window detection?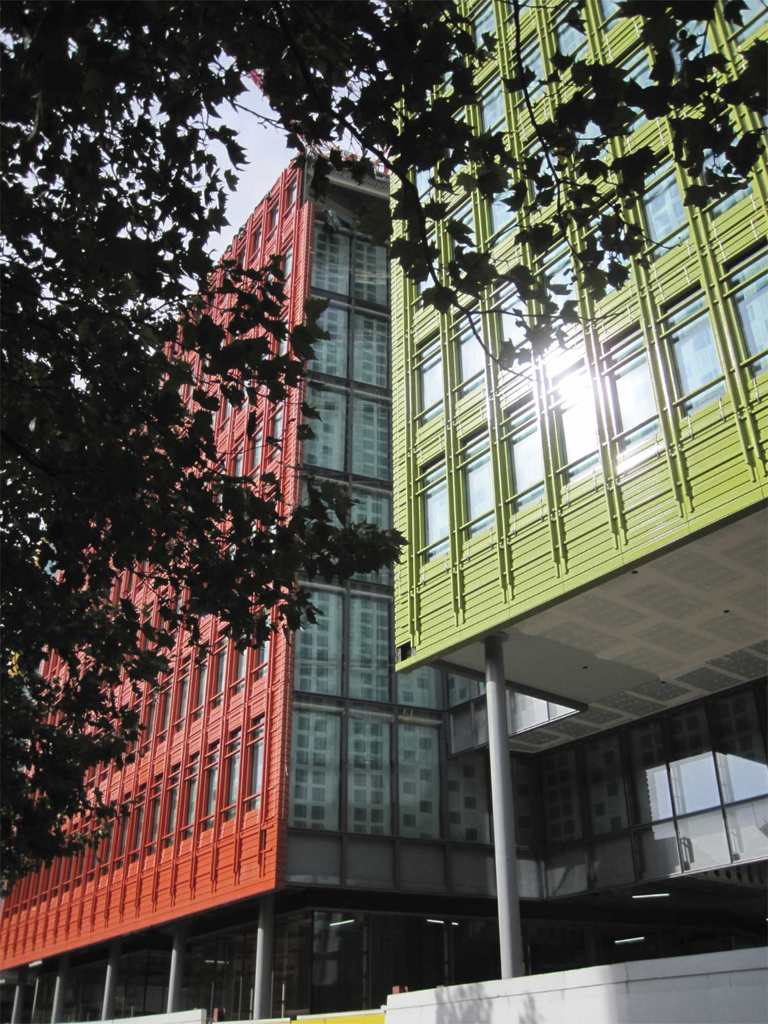
x1=305 y1=296 x2=343 y2=380
